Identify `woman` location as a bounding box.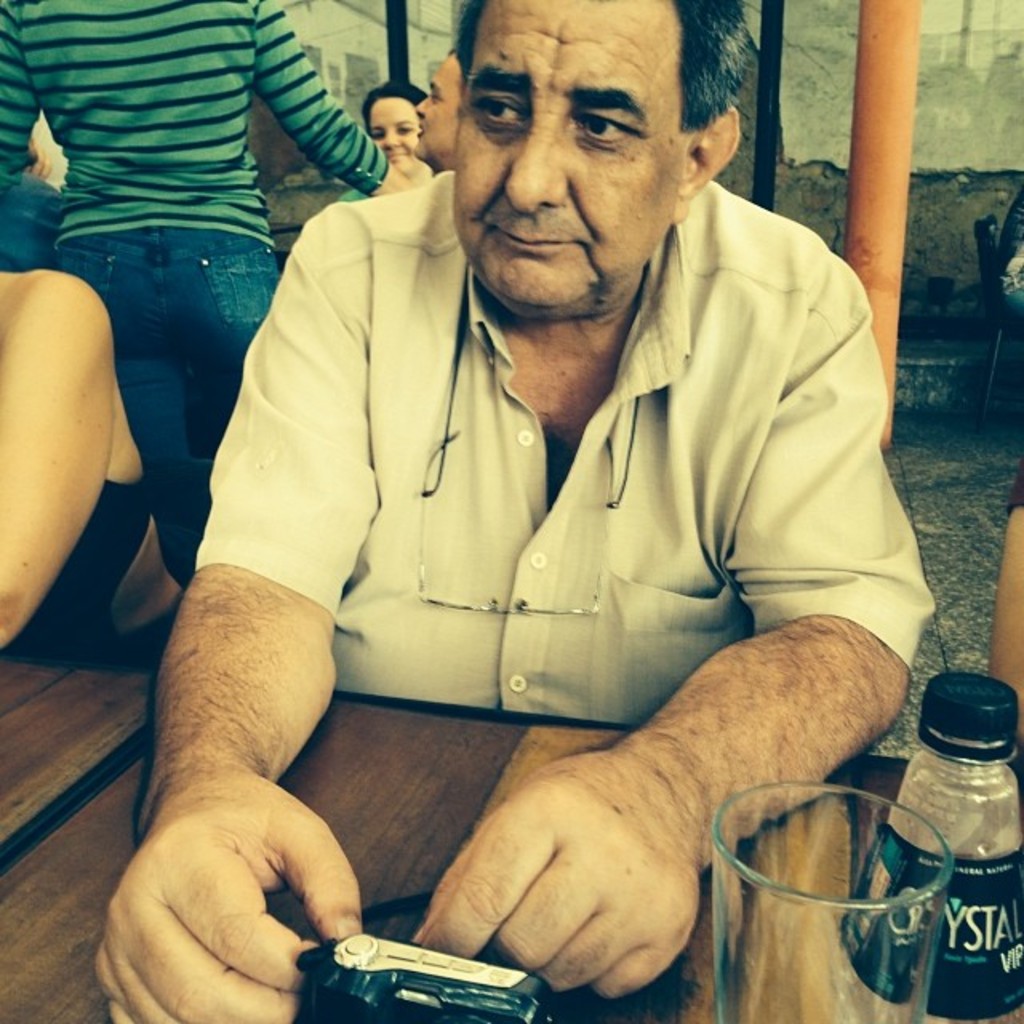
339,80,434,200.
